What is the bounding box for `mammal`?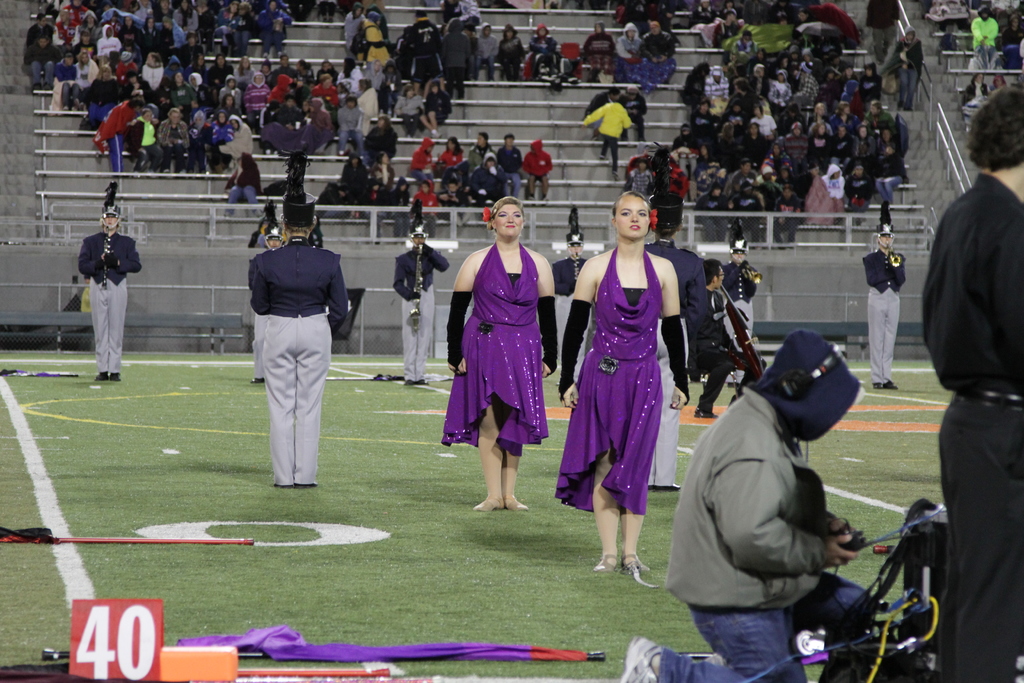
(left=191, top=0, right=210, bottom=45).
